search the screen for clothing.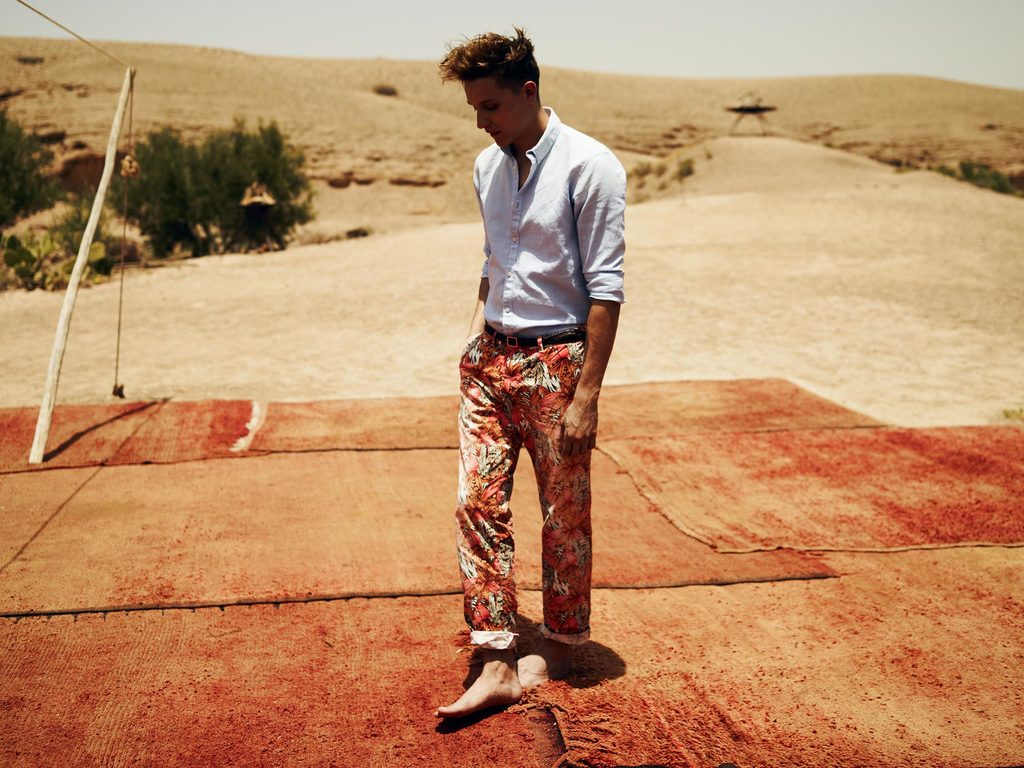
Found at (442, 100, 636, 652).
